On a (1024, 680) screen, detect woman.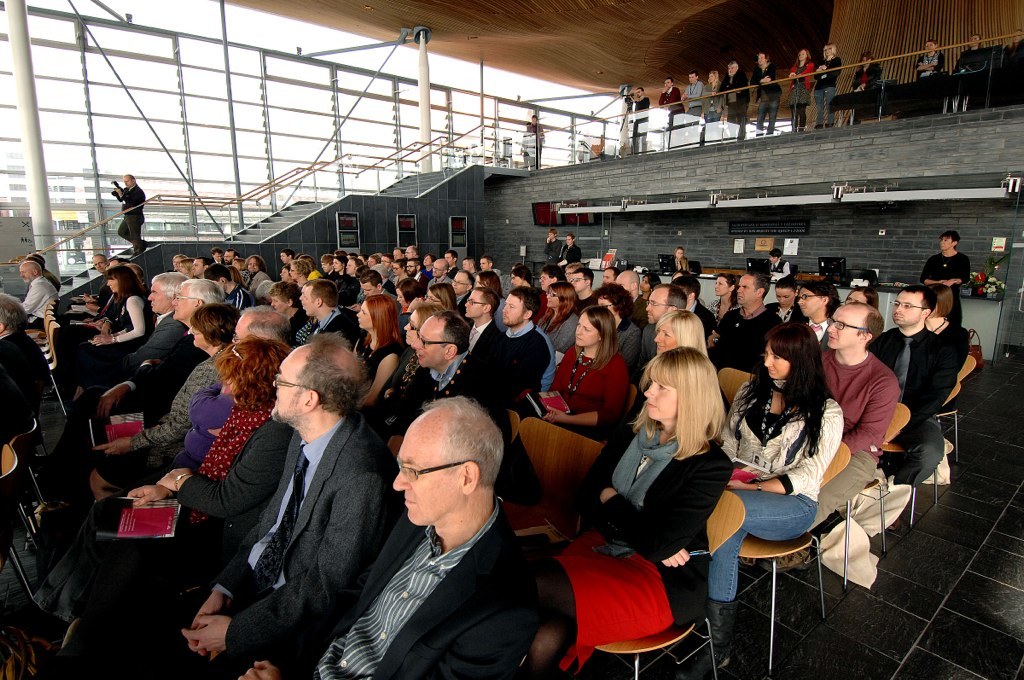
[left=642, top=276, right=663, bottom=291].
